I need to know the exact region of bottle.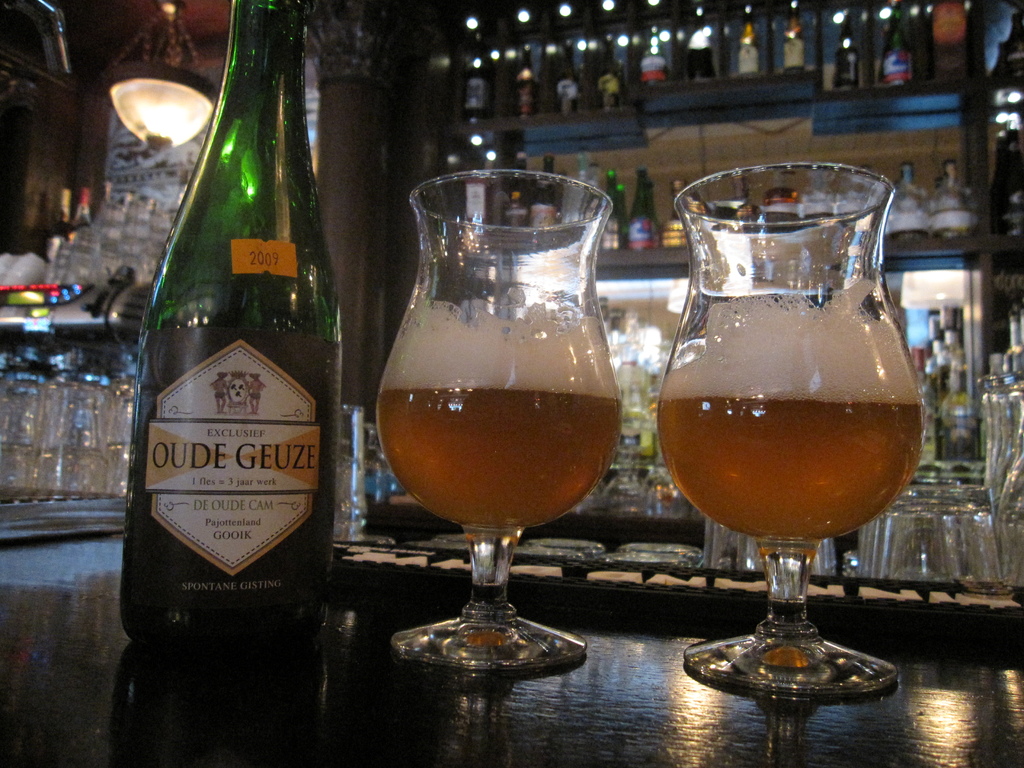
Region: box=[931, 159, 980, 237].
